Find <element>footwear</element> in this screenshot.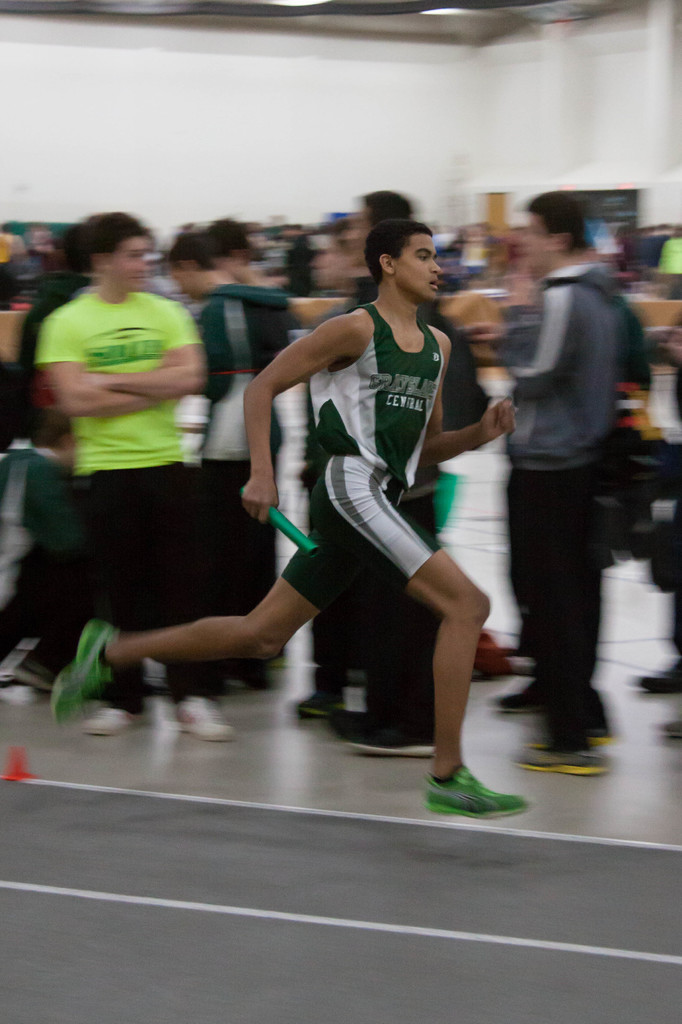
The bounding box for <element>footwear</element> is {"left": 49, "top": 623, "right": 127, "bottom": 726}.
